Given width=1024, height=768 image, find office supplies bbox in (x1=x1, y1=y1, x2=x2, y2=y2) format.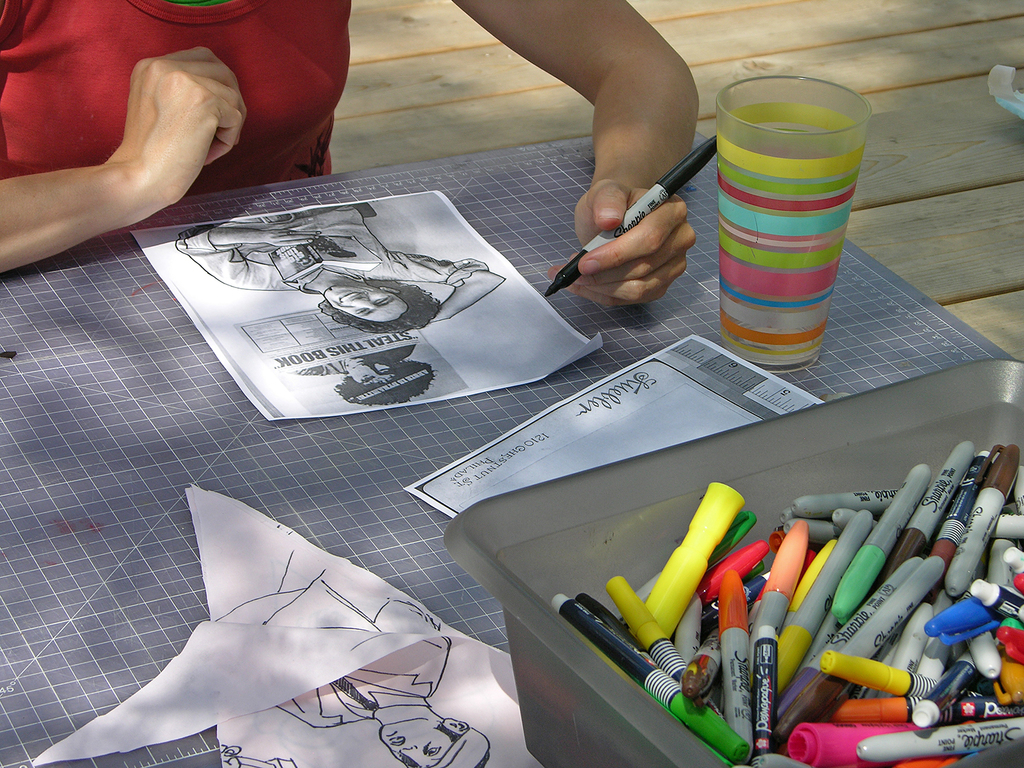
(x1=837, y1=467, x2=931, y2=623).
